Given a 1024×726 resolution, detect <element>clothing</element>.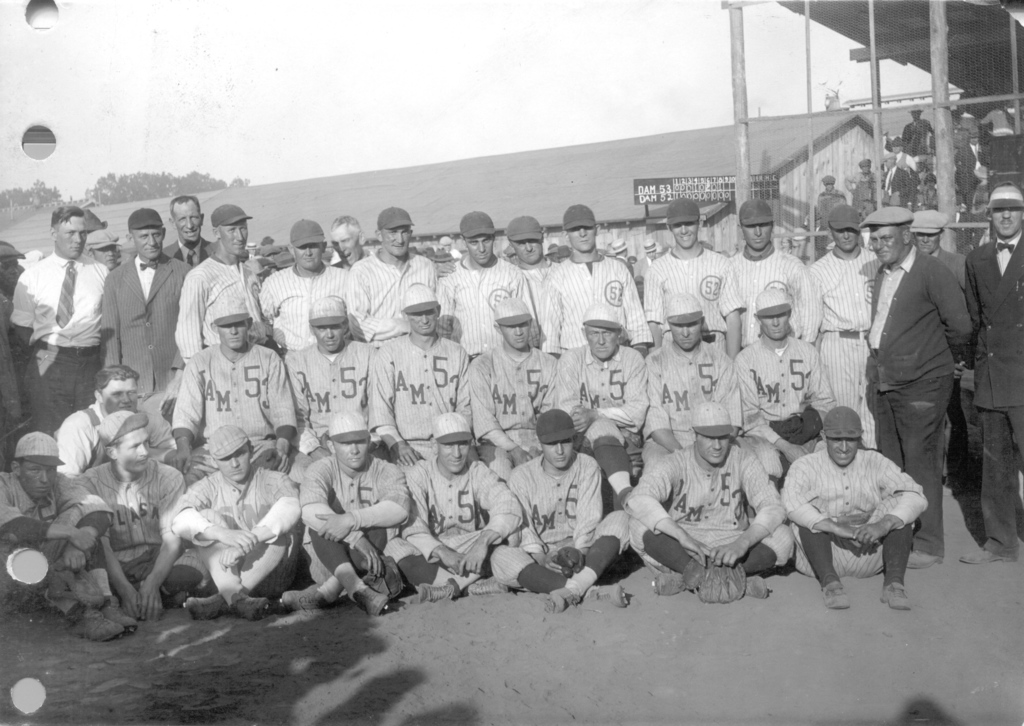
(left=641, top=245, right=744, bottom=355).
